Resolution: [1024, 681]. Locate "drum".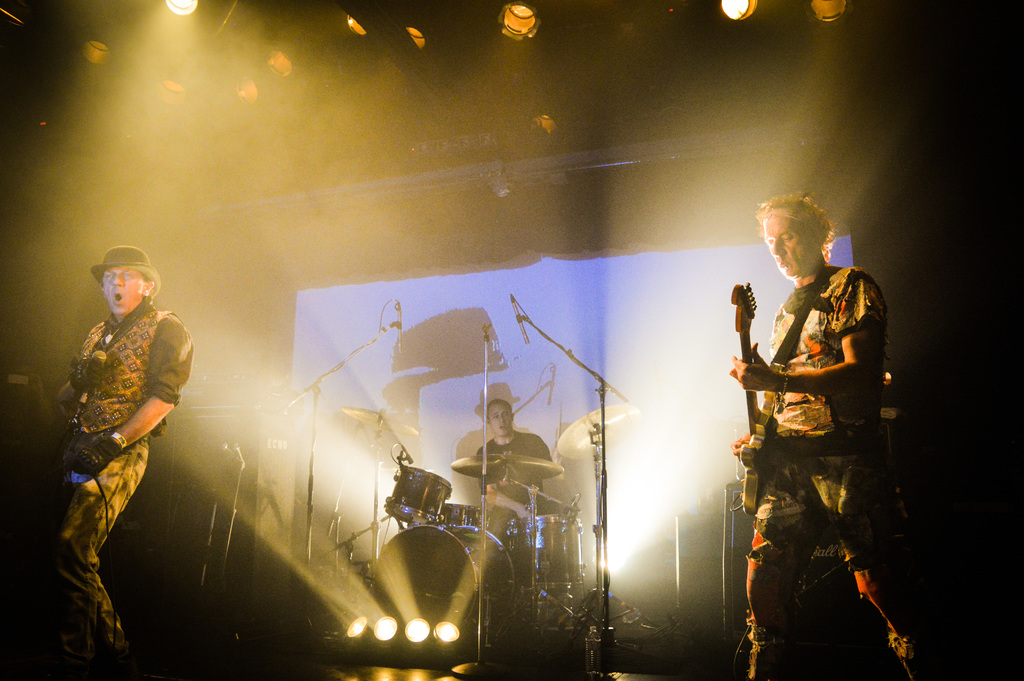
385, 463, 453, 532.
